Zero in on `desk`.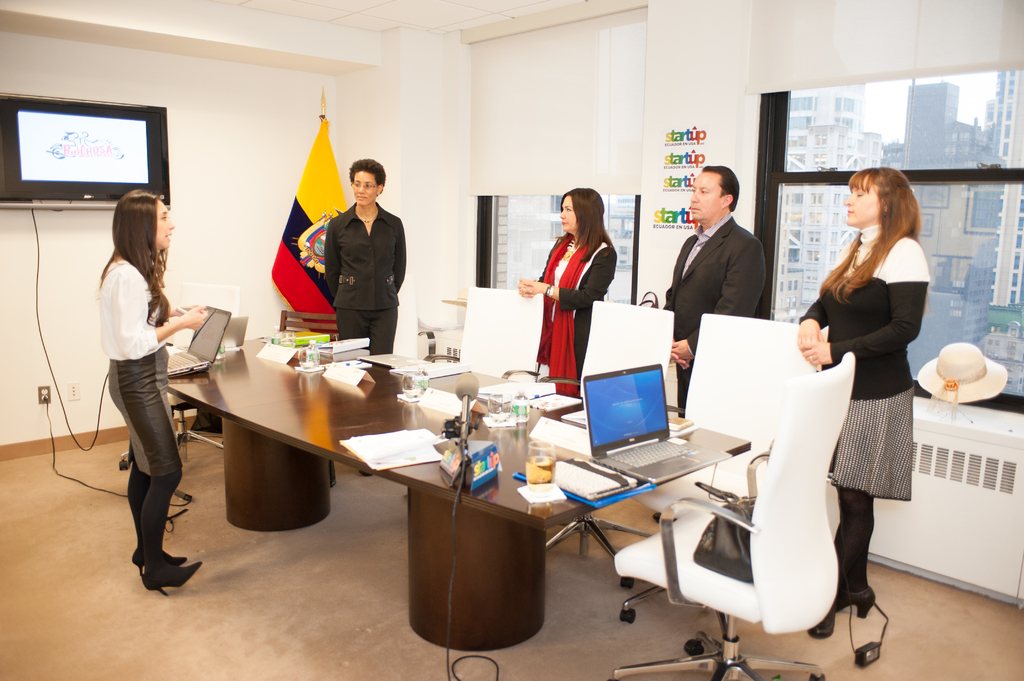
Zeroed in: (172,337,746,646).
